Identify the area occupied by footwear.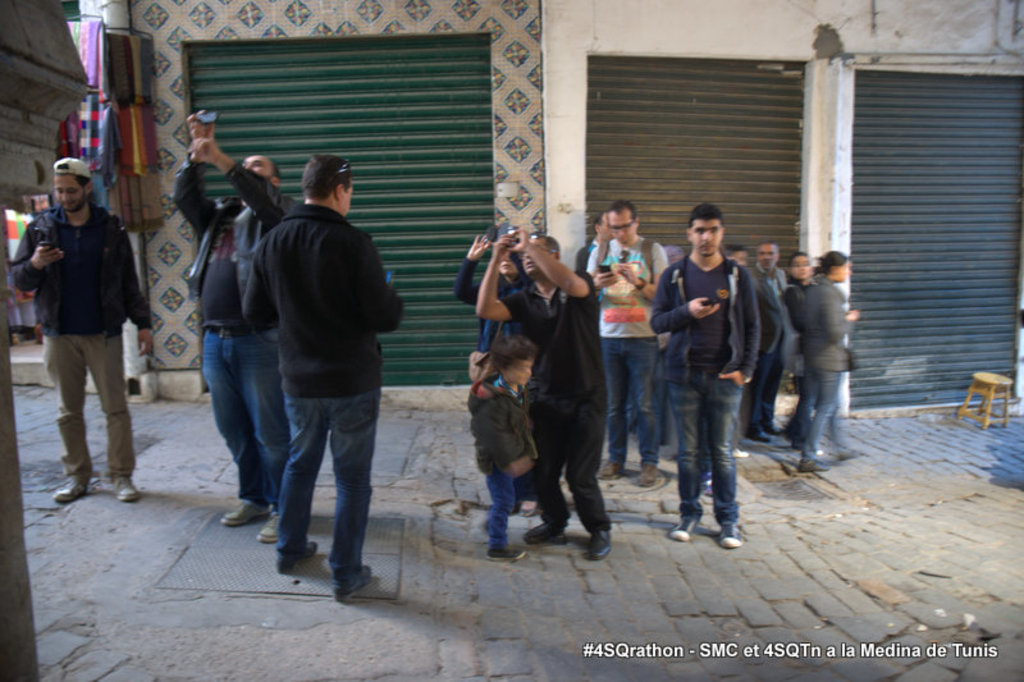
Area: 733,445,753,458.
